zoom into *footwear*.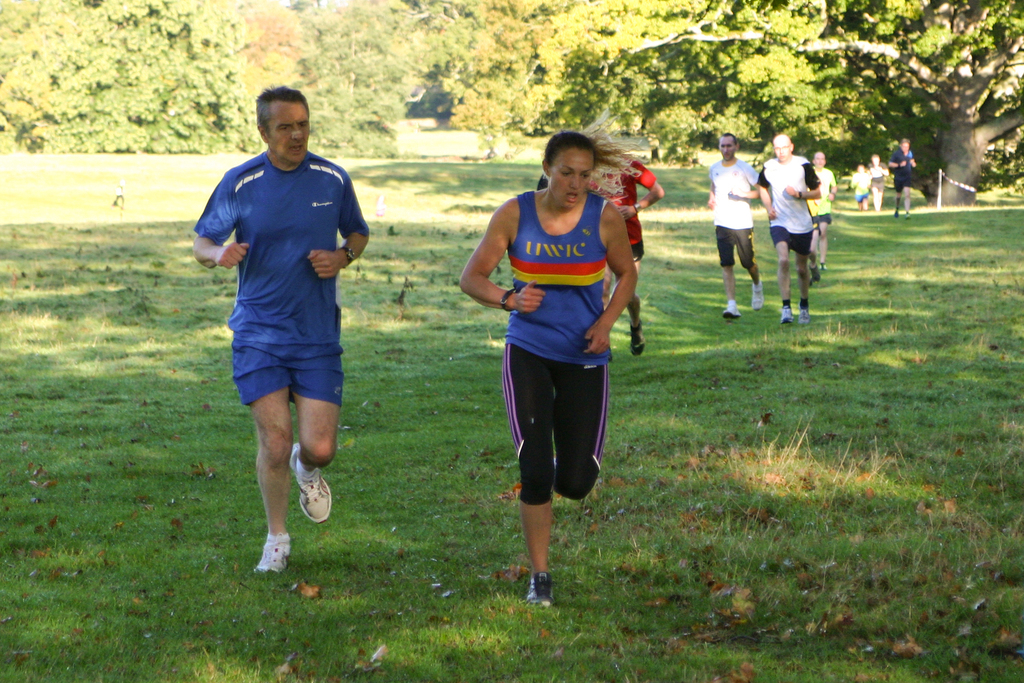
Zoom target: 529, 571, 556, 609.
